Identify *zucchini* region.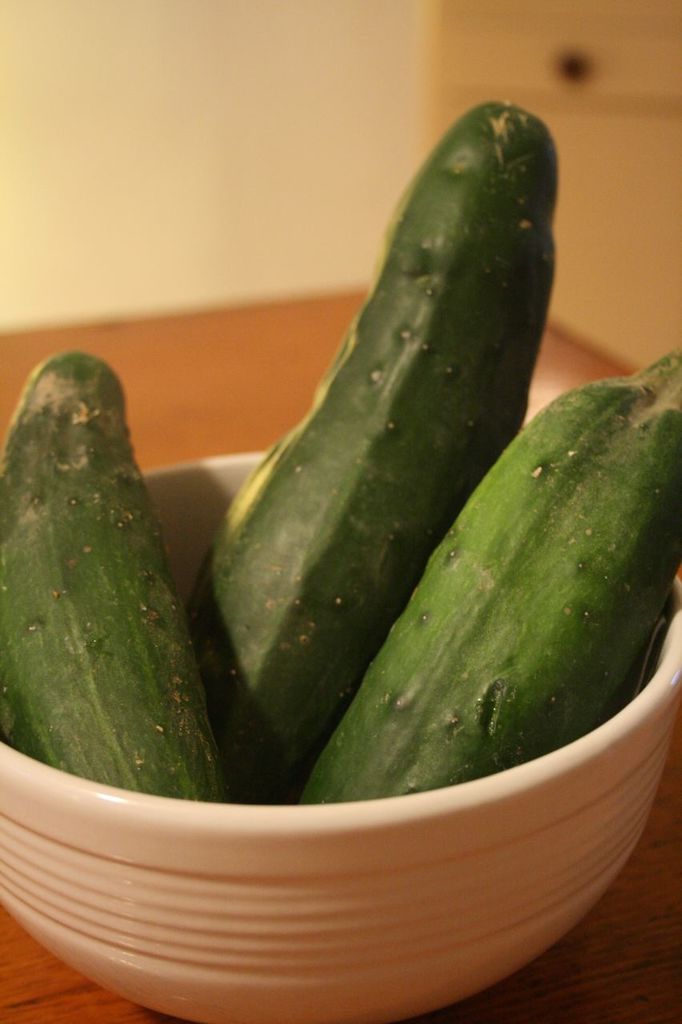
Region: 187,102,556,811.
